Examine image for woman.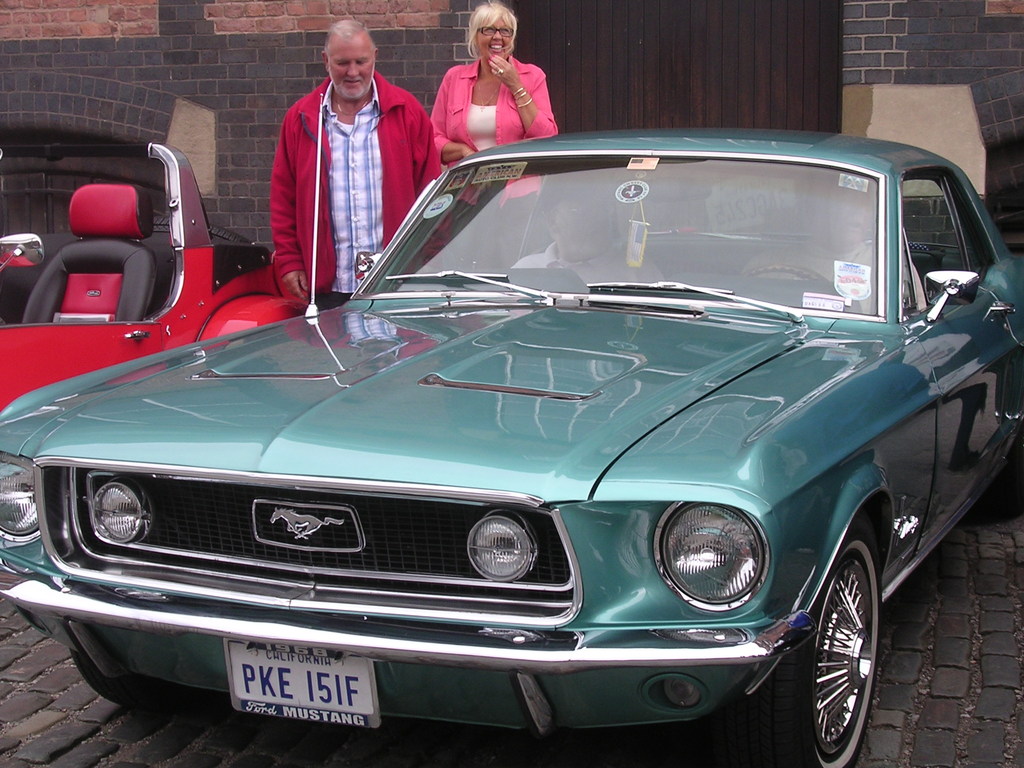
Examination result: 427/13/550/141.
